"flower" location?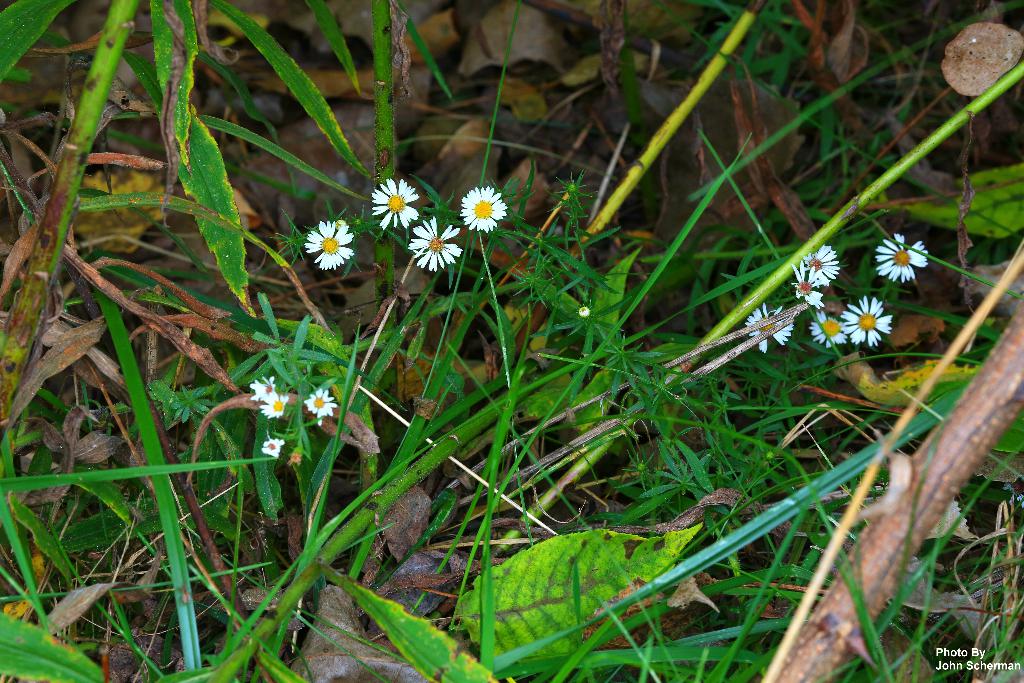
x1=844 y1=298 x2=897 y2=350
